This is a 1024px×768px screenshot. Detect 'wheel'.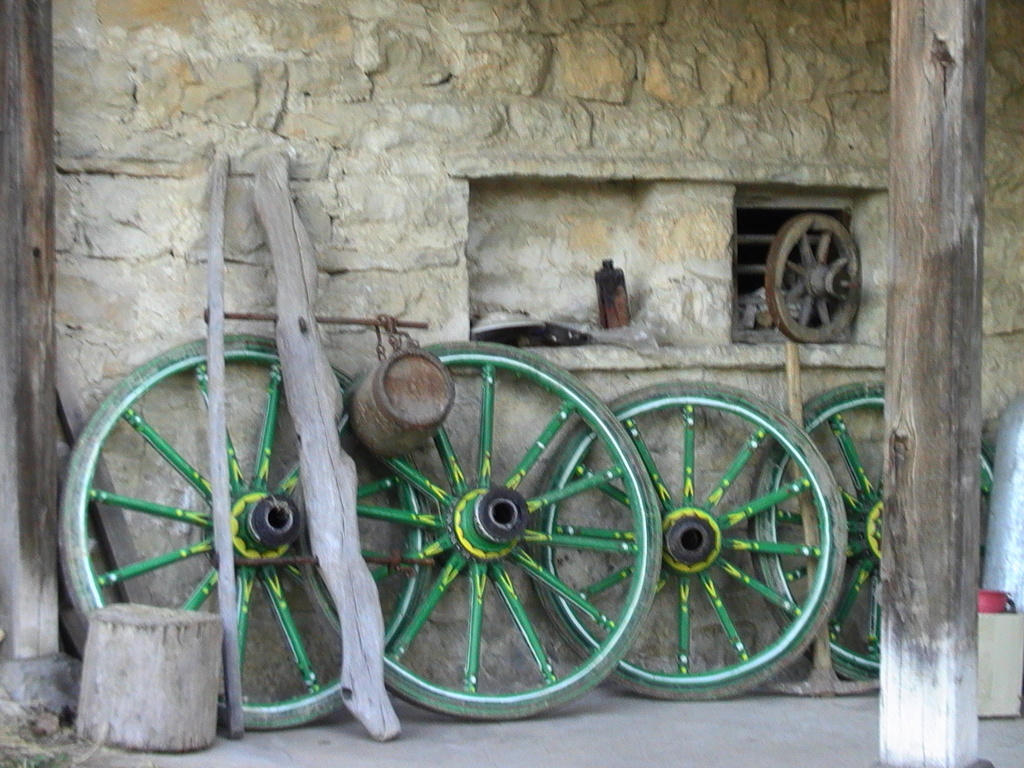
pyautogui.locateOnScreen(299, 339, 660, 718).
